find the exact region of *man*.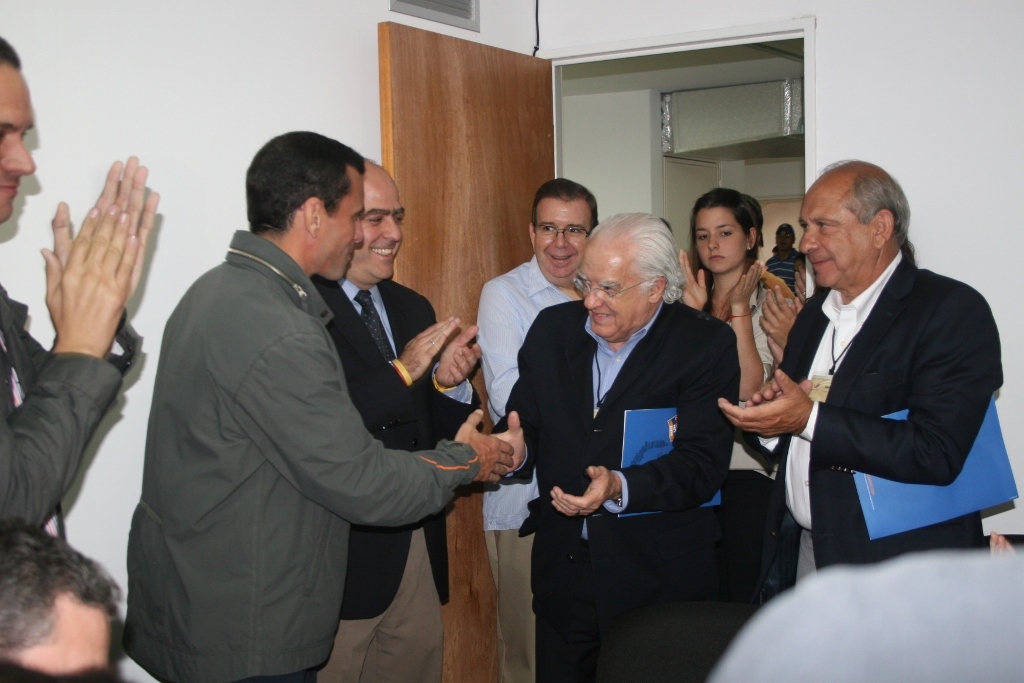
Exact region: l=0, t=41, r=161, b=544.
